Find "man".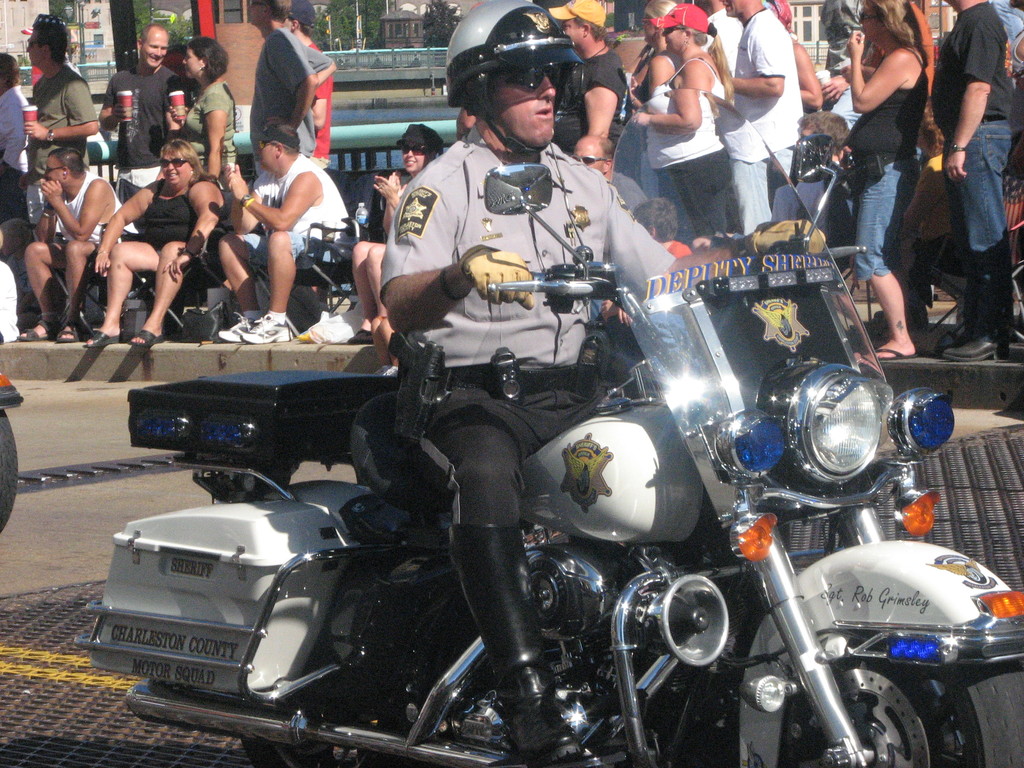
15,147,139,347.
